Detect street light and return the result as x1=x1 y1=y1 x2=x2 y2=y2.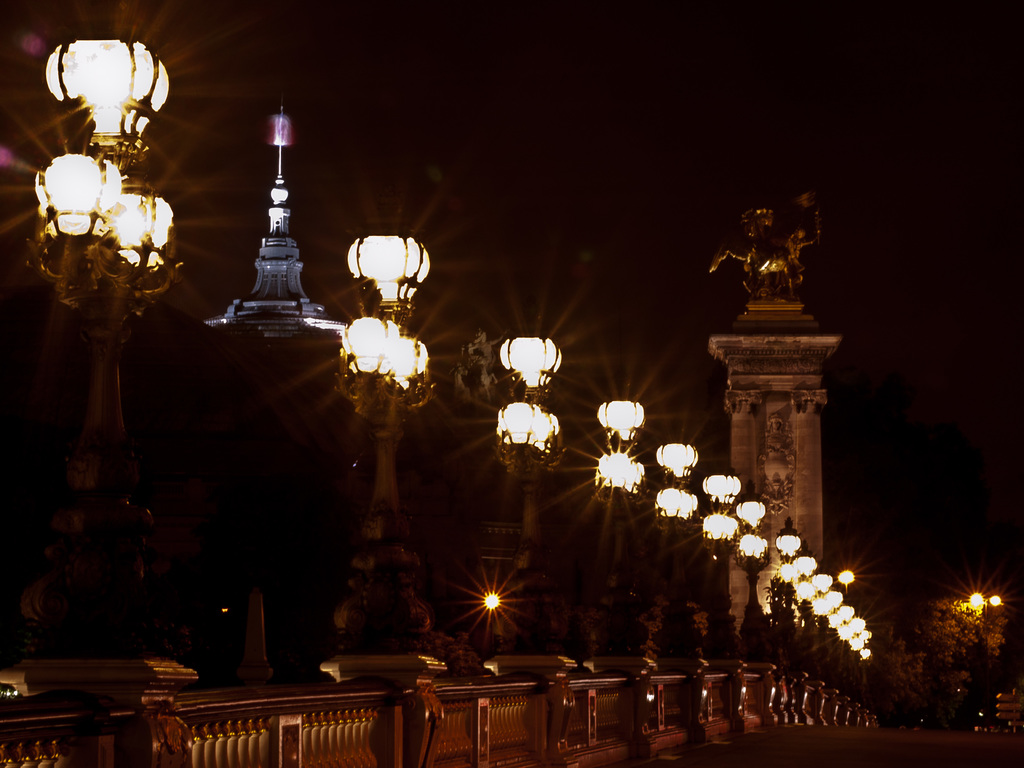
x1=732 y1=493 x2=773 y2=675.
